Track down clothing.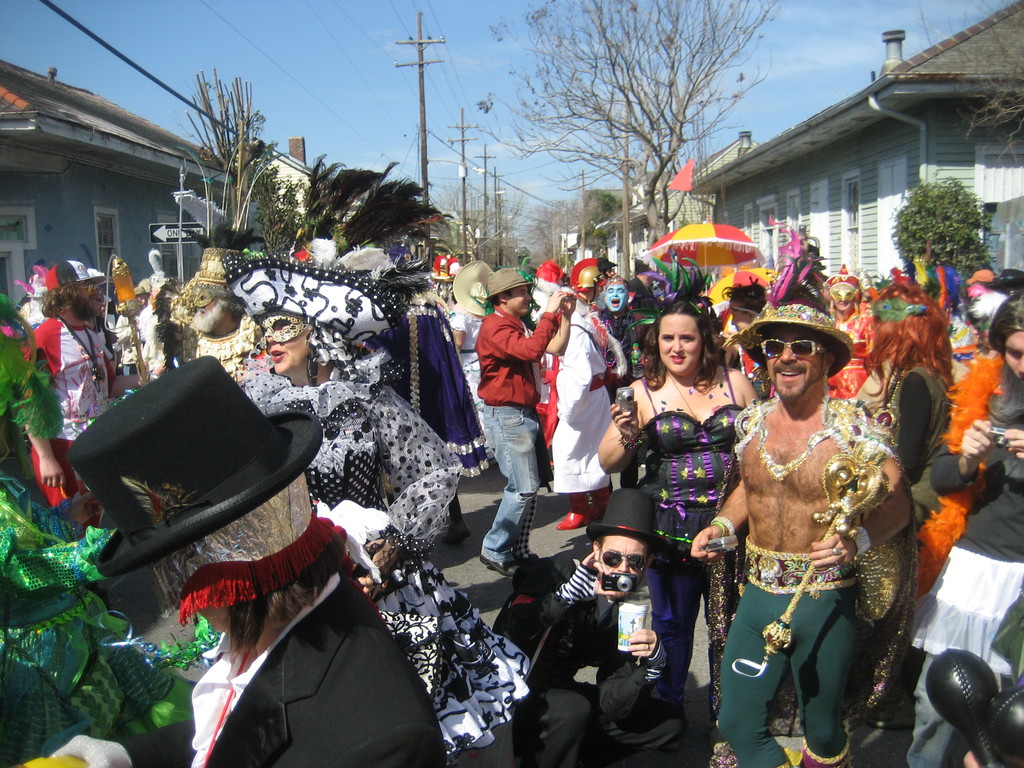
Tracked to 638:383:752:504.
